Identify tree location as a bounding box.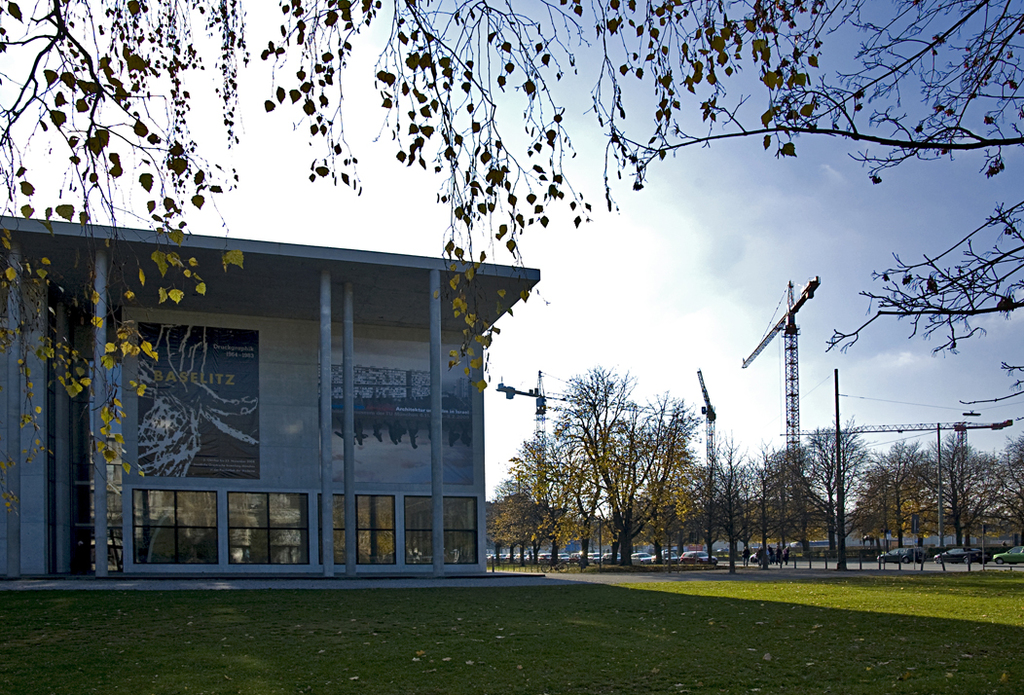
0,0,821,577.
